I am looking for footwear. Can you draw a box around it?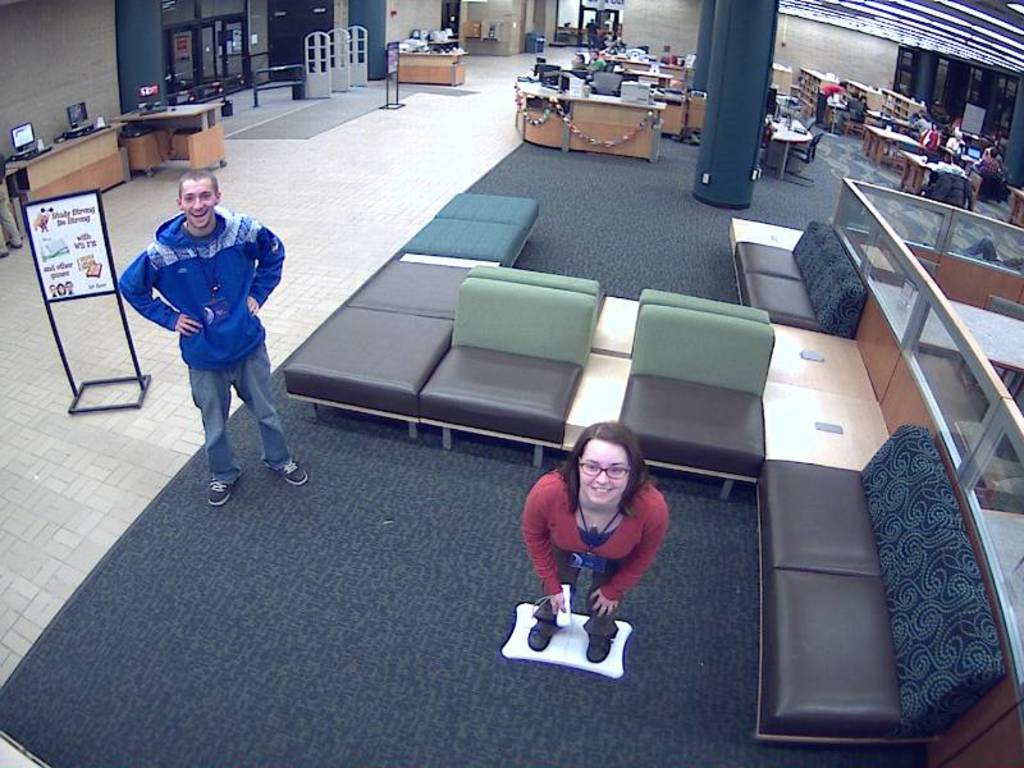
Sure, the bounding box is 268:456:312:488.
